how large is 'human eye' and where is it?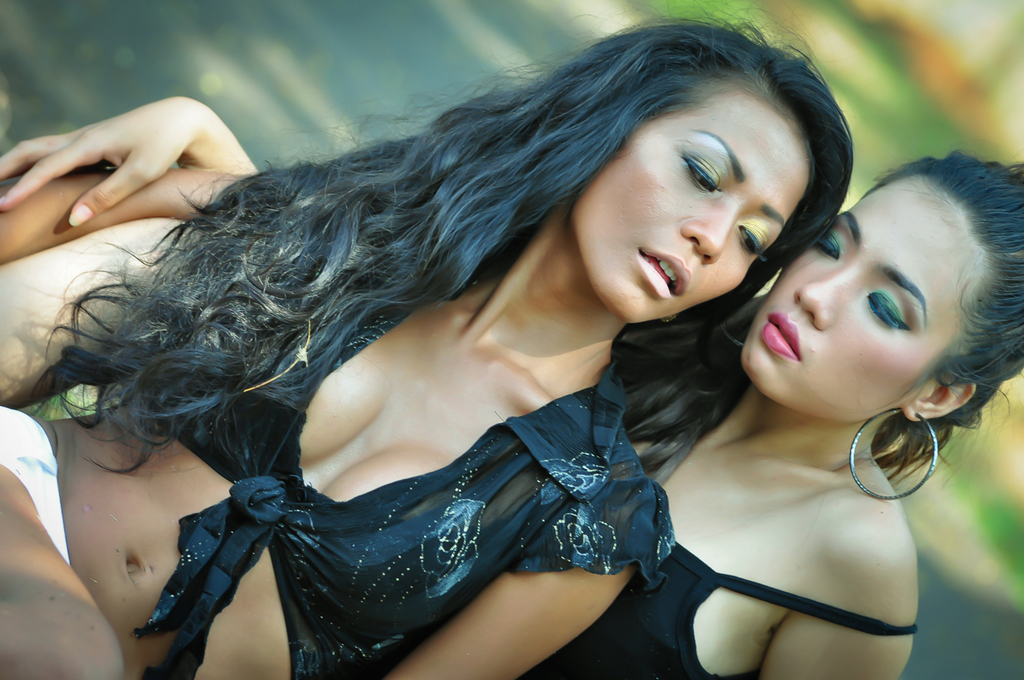
Bounding box: box=[733, 222, 763, 260].
